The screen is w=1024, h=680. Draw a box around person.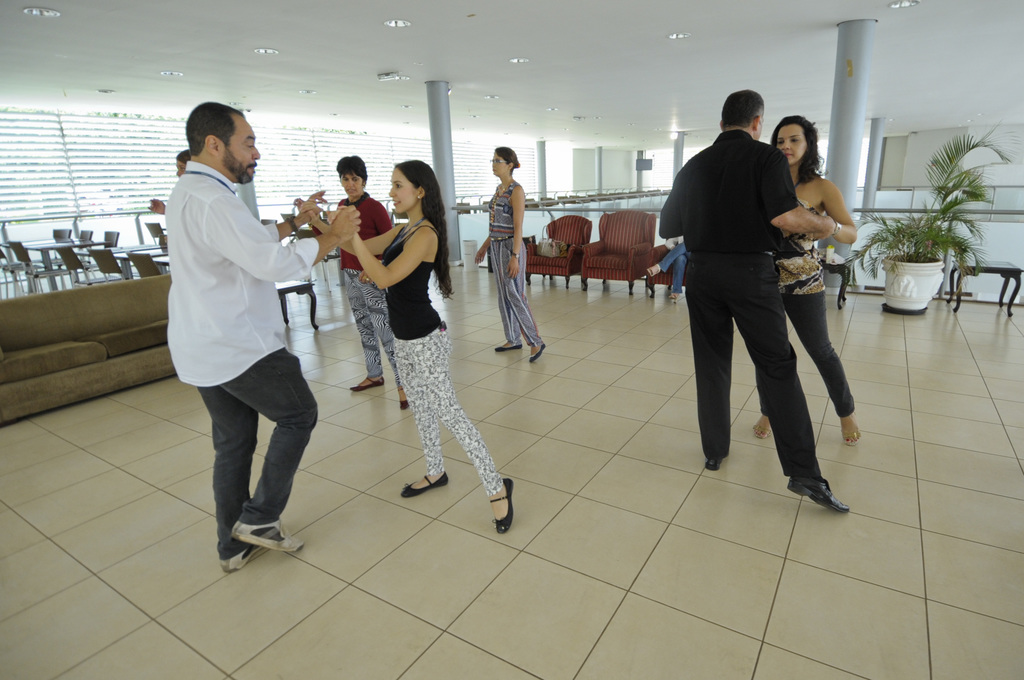
box(150, 148, 195, 209).
